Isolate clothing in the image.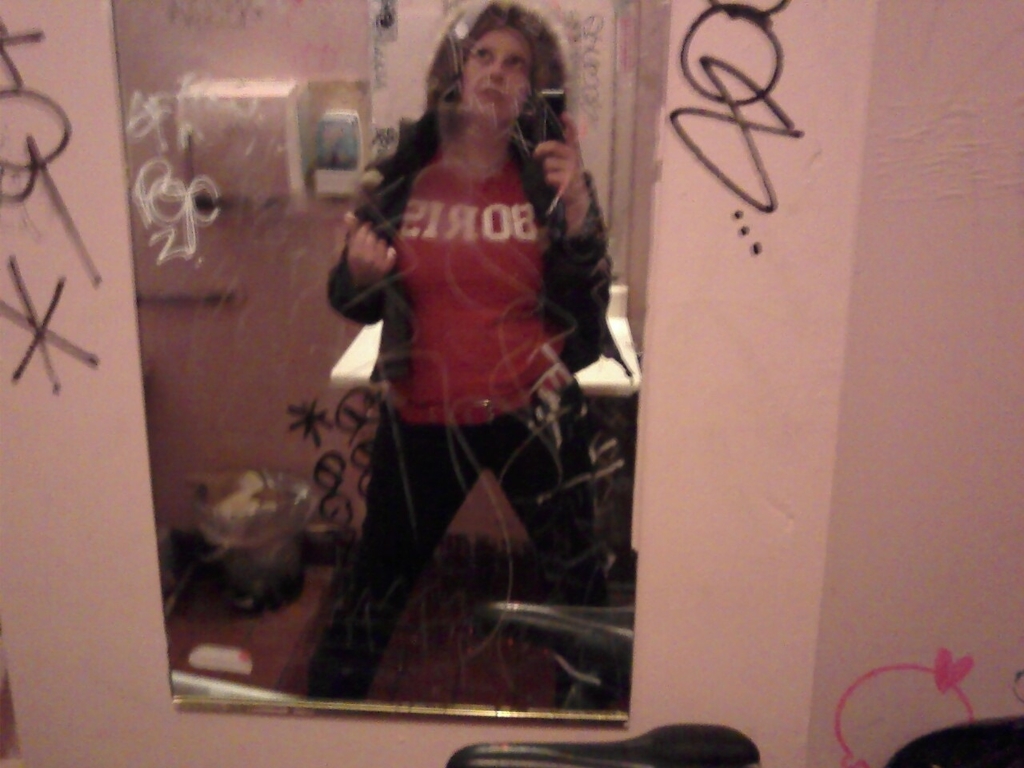
Isolated region: region(278, 118, 633, 706).
